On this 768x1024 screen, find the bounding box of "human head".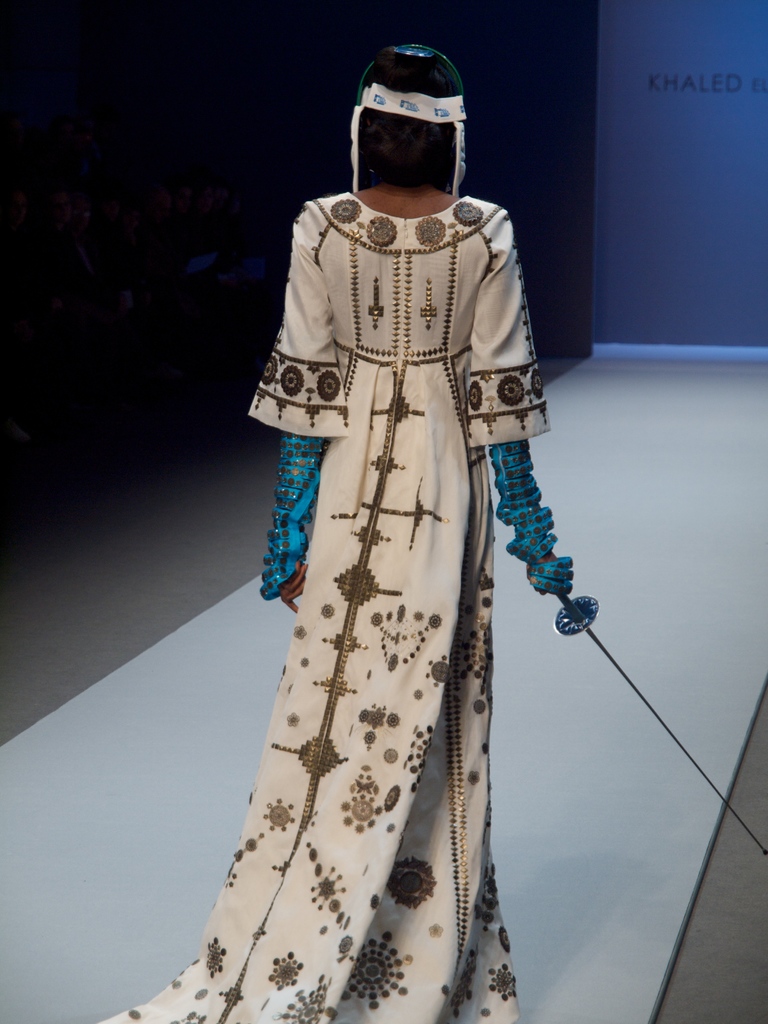
Bounding box: bbox=[344, 38, 484, 193].
